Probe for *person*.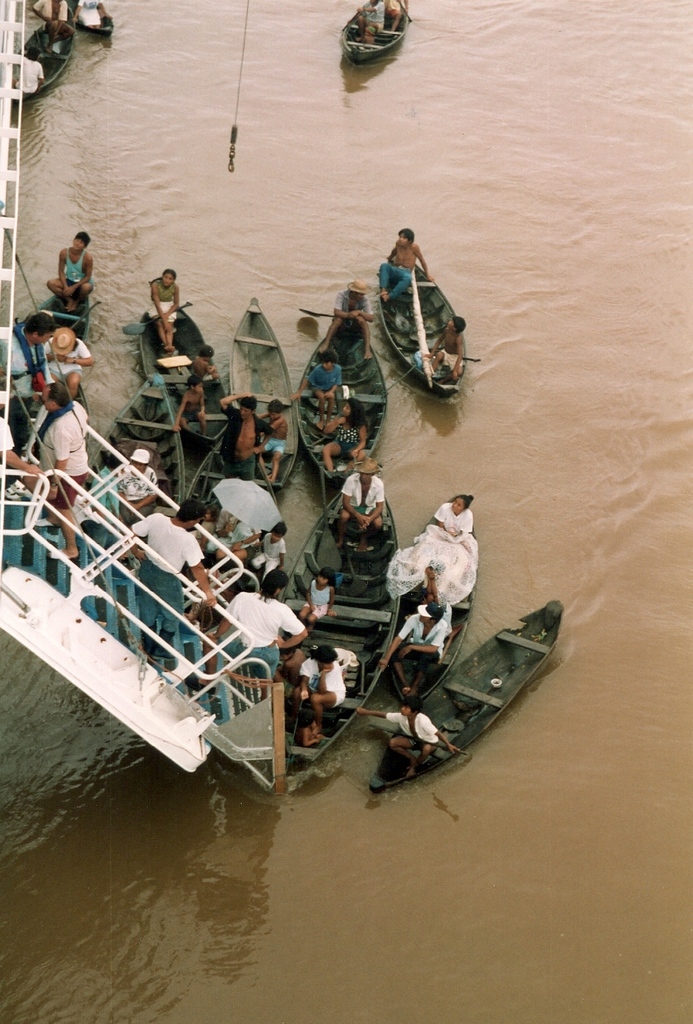
Probe result: locate(189, 343, 217, 385).
